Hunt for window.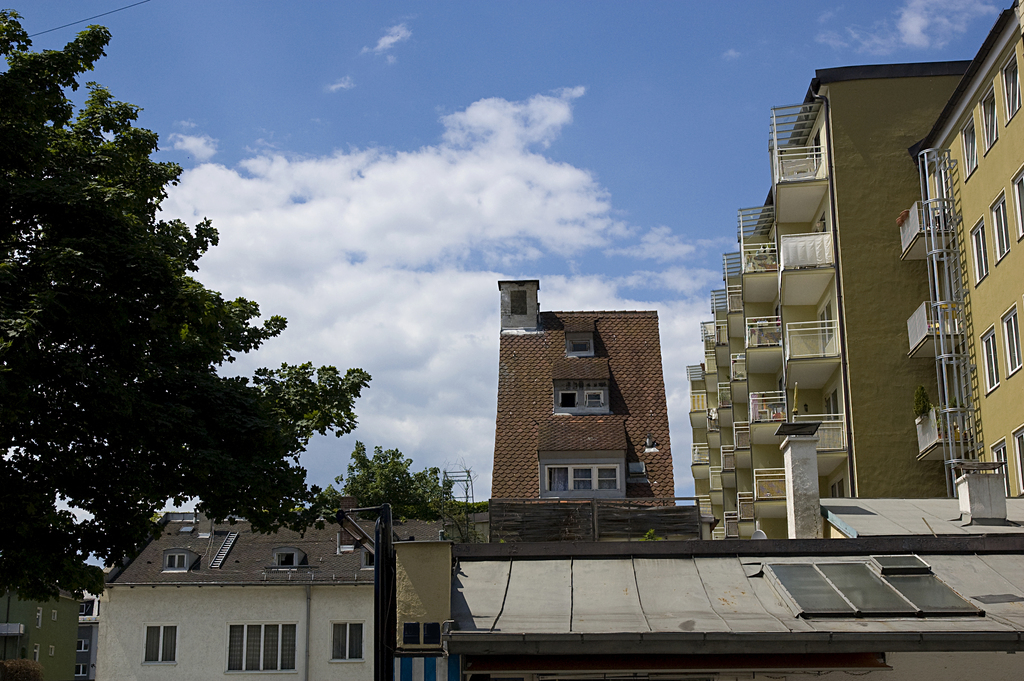
Hunted down at select_region(160, 550, 185, 573).
